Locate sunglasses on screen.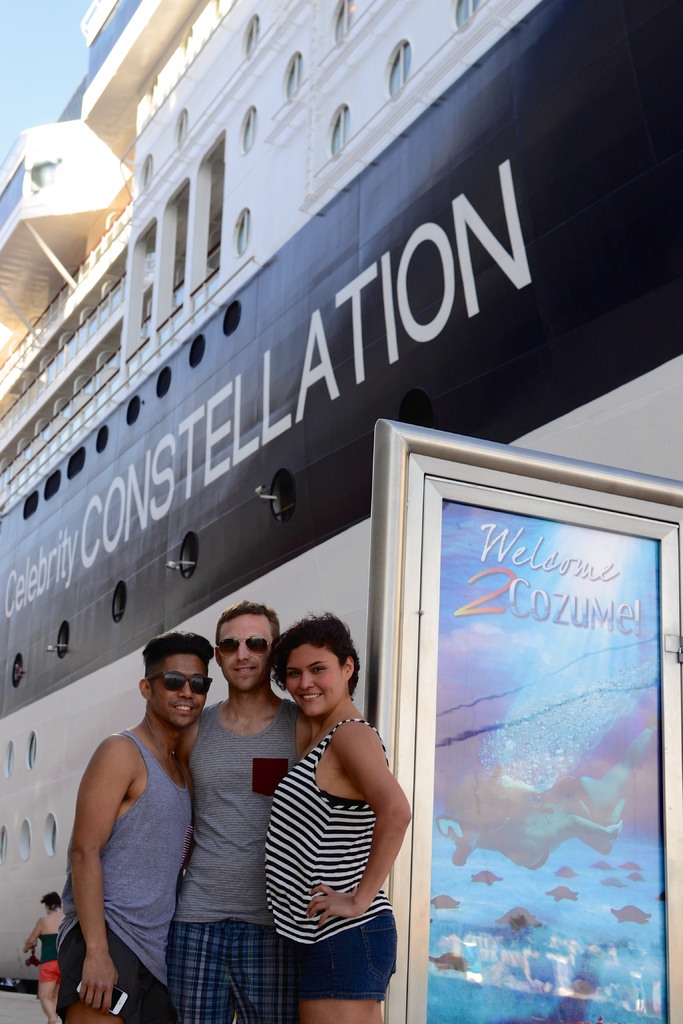
On screen at <bbox>146, 670, 213, 694</bbox>.
